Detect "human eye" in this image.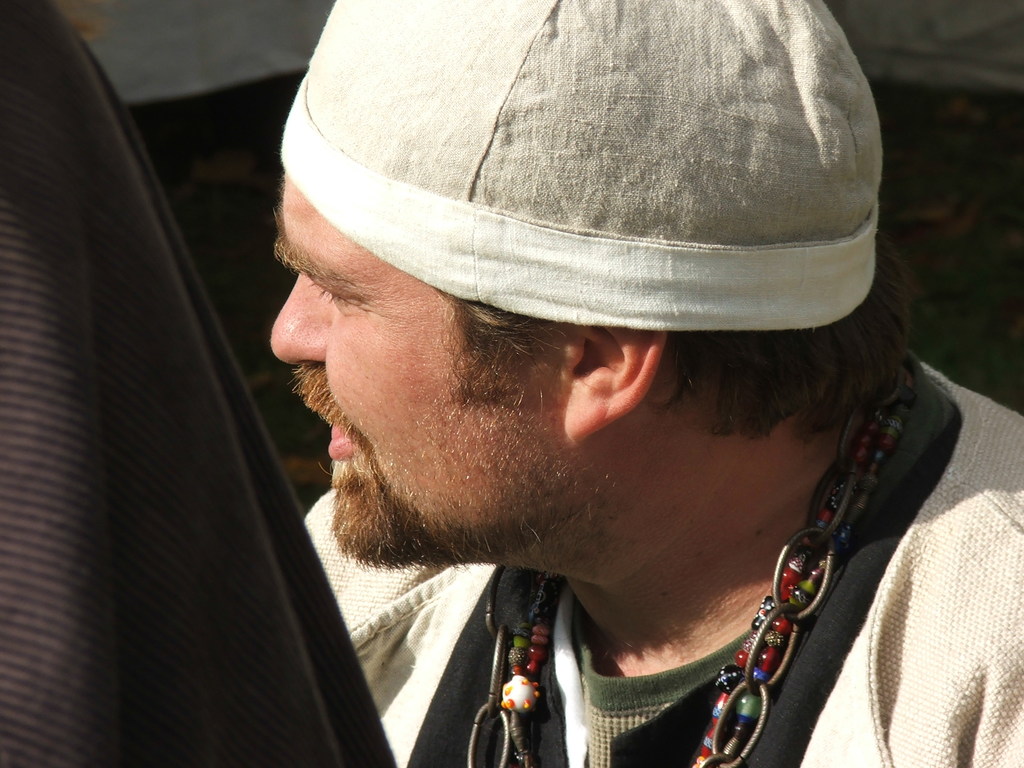
Detection: <region>312, 280, 359, 315</region>.
